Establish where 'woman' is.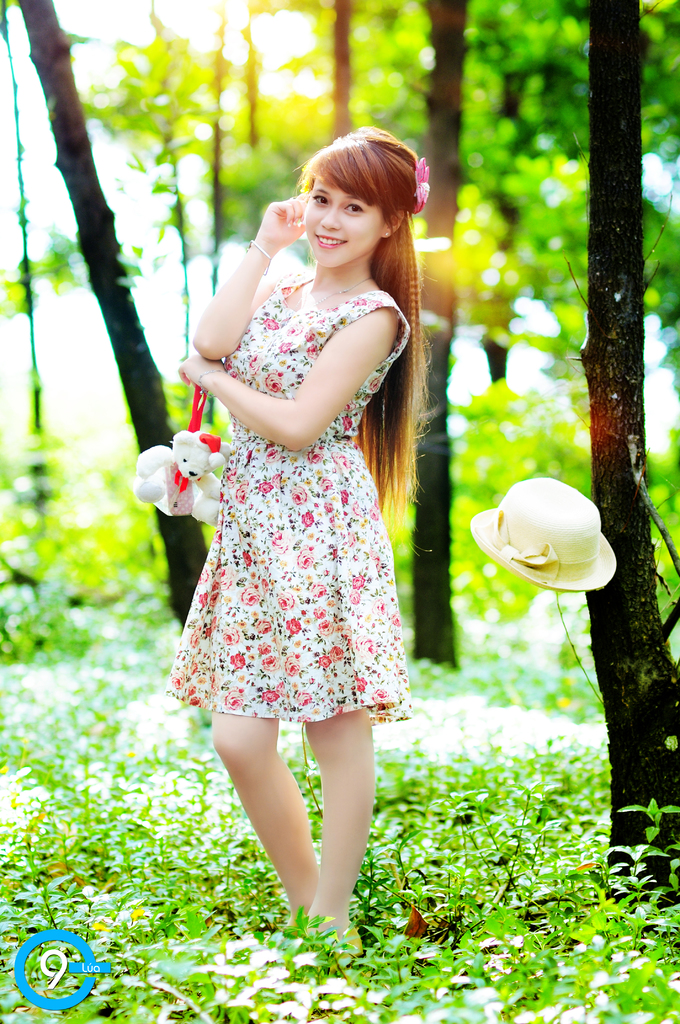
Established at bbox=(173, 123, 412, 954).
